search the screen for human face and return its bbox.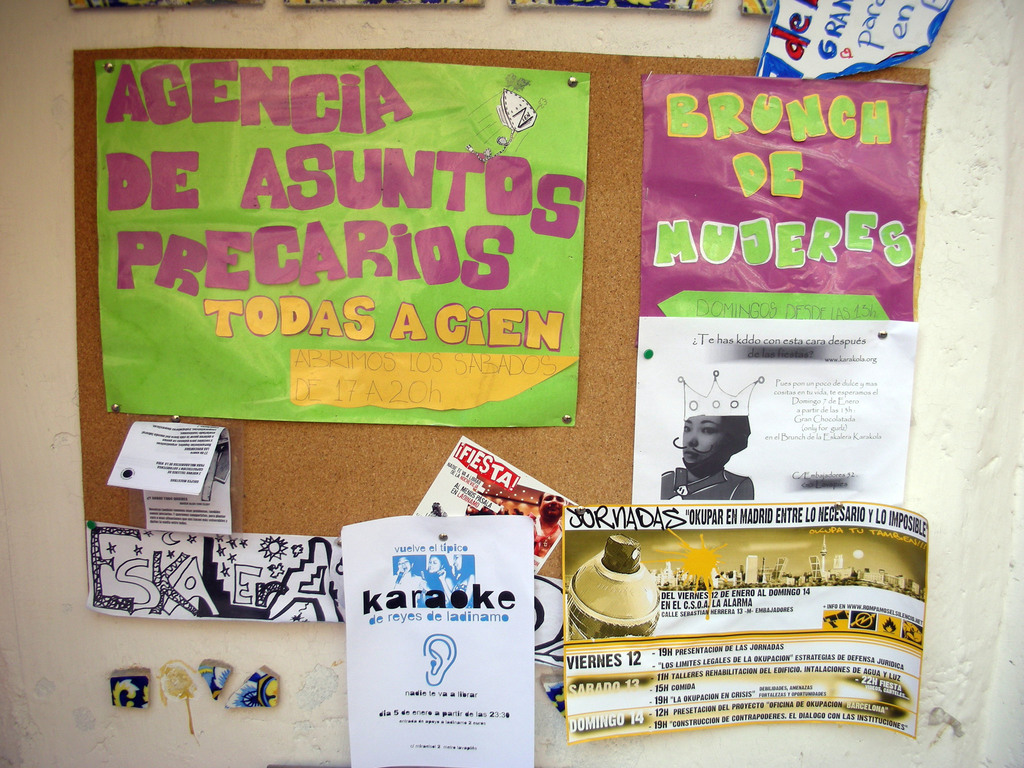
Found: <bbox>397, 558, 412, 573</bbox>.
